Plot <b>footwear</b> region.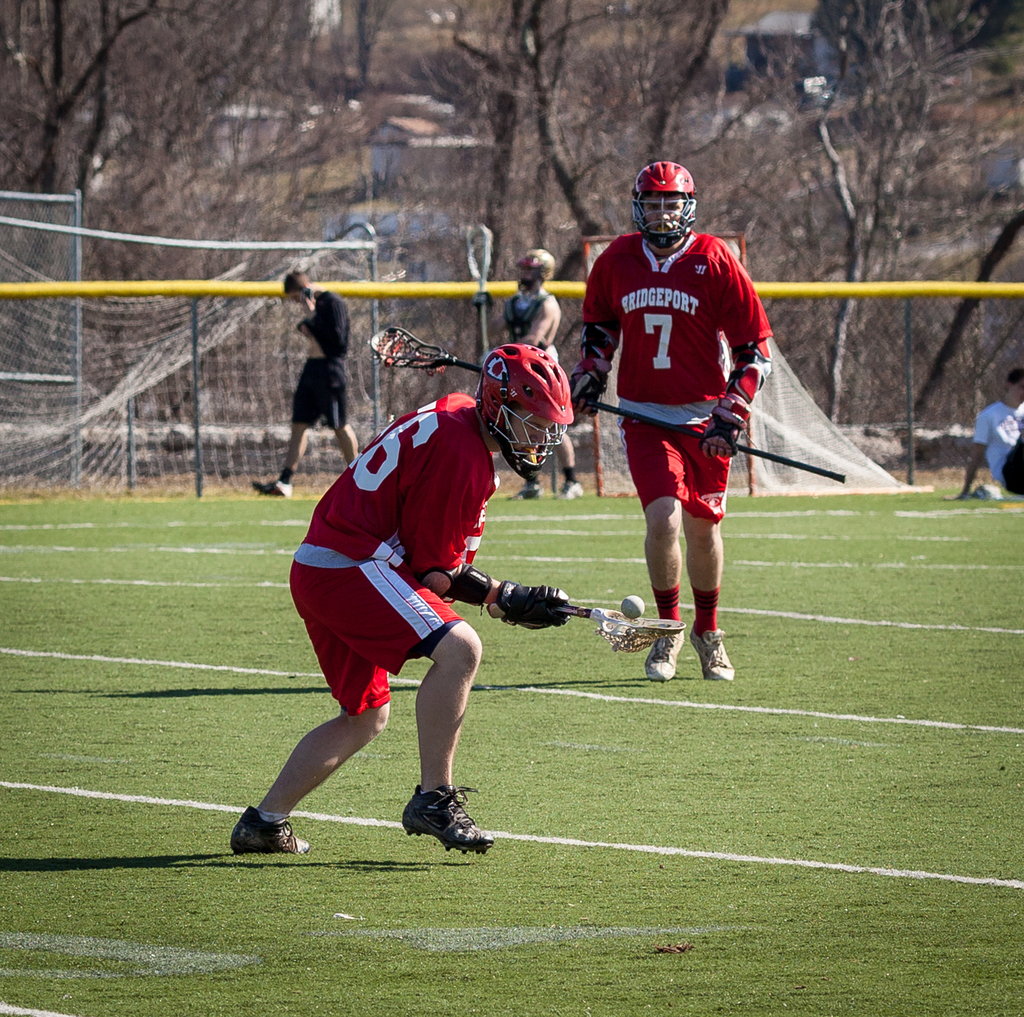
Plotted at left=230, top=806, right=307, bottom=854.
